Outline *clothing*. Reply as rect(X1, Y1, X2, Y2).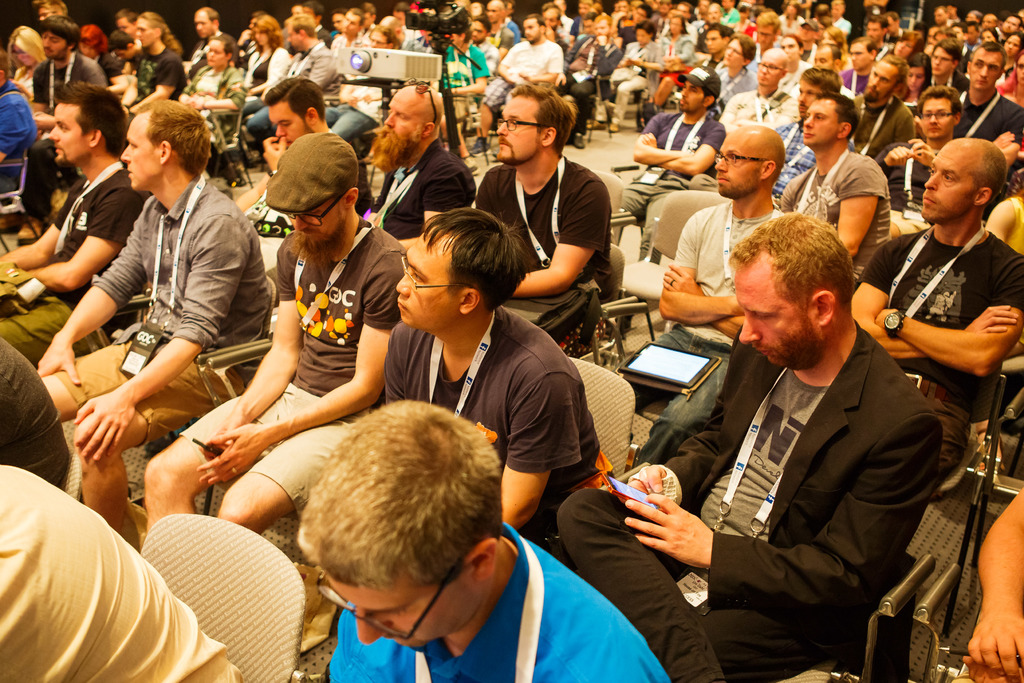
rect(0, 328, 68, 495).
